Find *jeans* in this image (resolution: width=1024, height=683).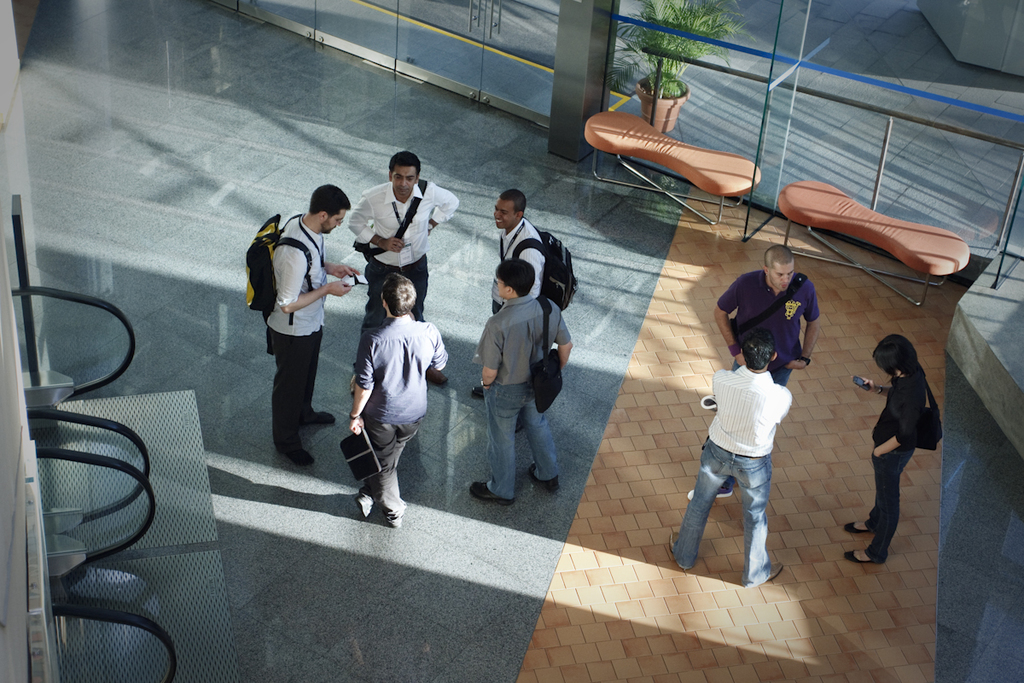
region(264, 323, 318, 443).
